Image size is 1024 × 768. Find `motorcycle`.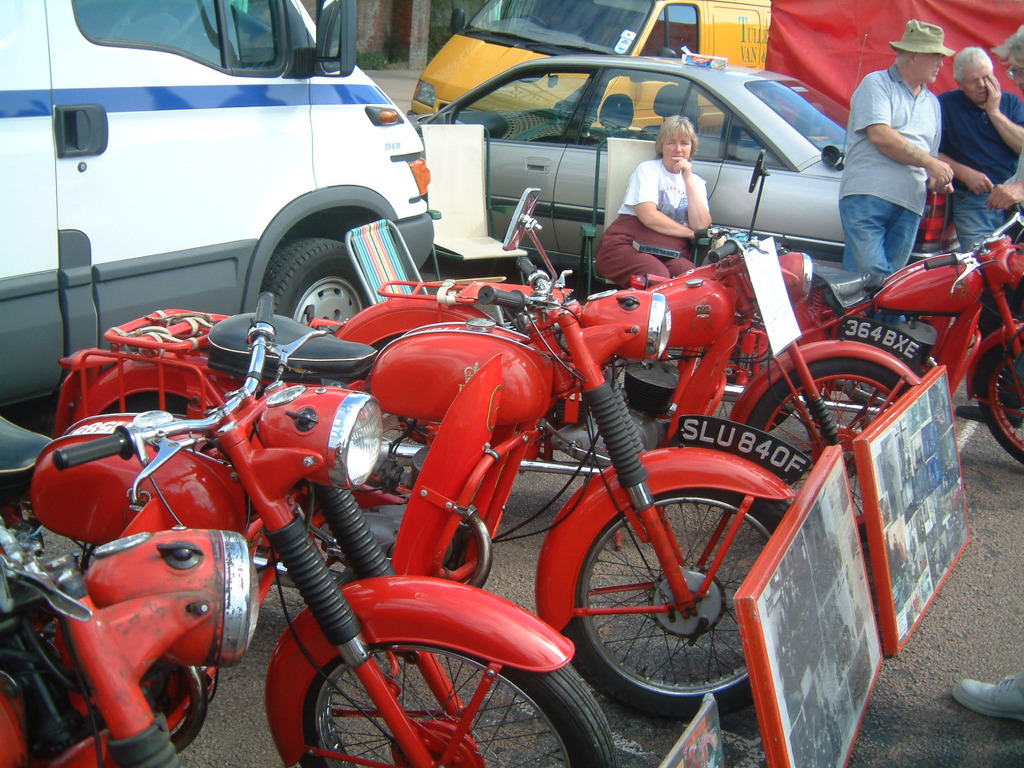
[306, 217, 916, 535].
